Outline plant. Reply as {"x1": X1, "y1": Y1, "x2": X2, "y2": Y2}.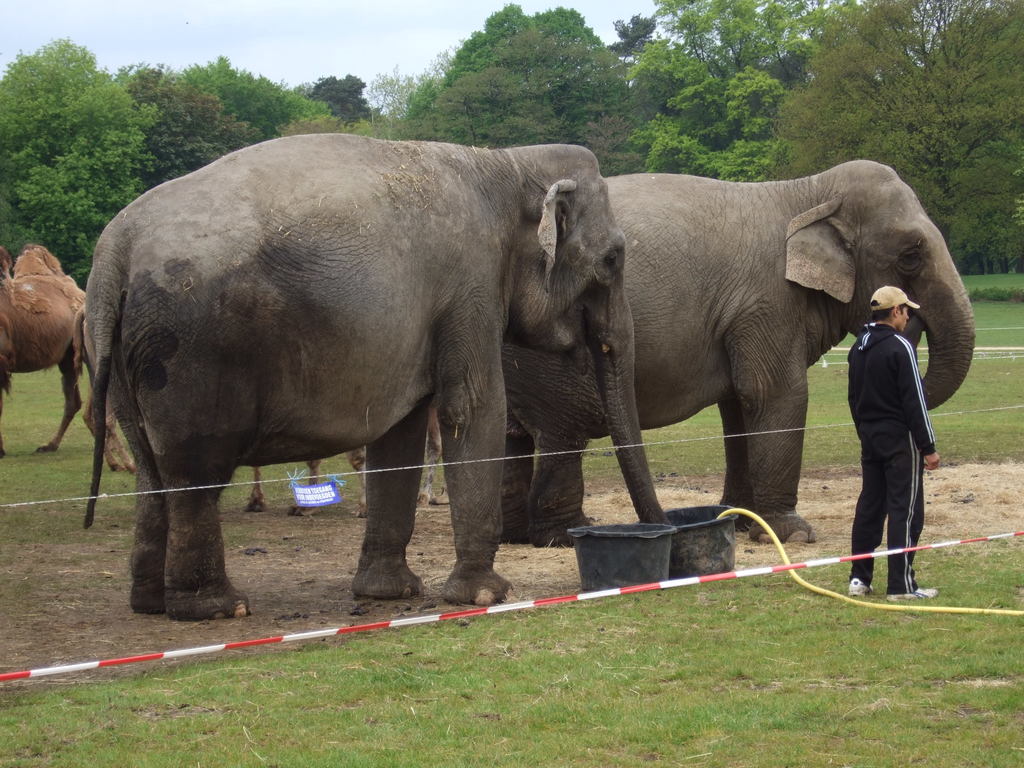
{"x1": 0, "y1": 521, "x2": 1023, "y2": 767}.
